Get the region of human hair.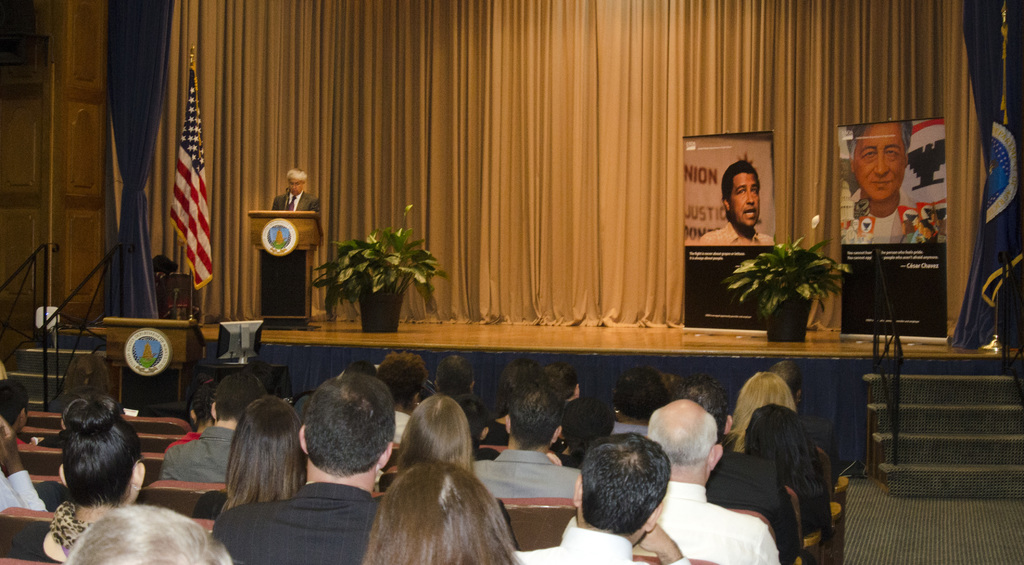
300, 372, 397, 478.
